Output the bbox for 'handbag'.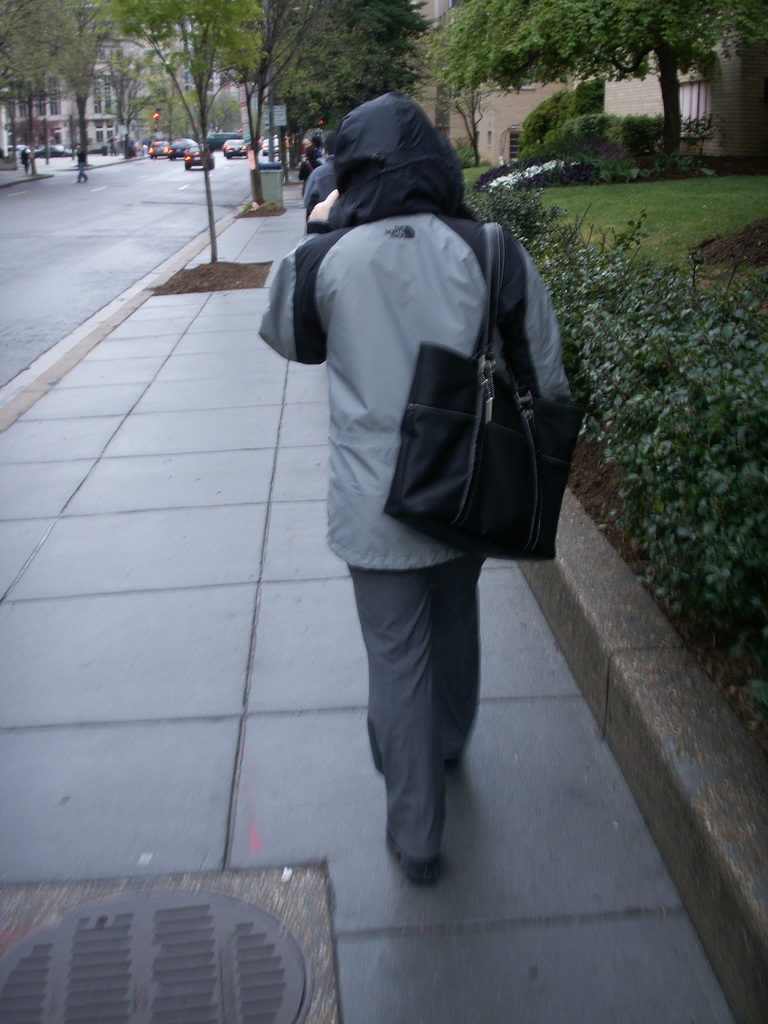
left=384, top=224, right=589, bottom=563.
